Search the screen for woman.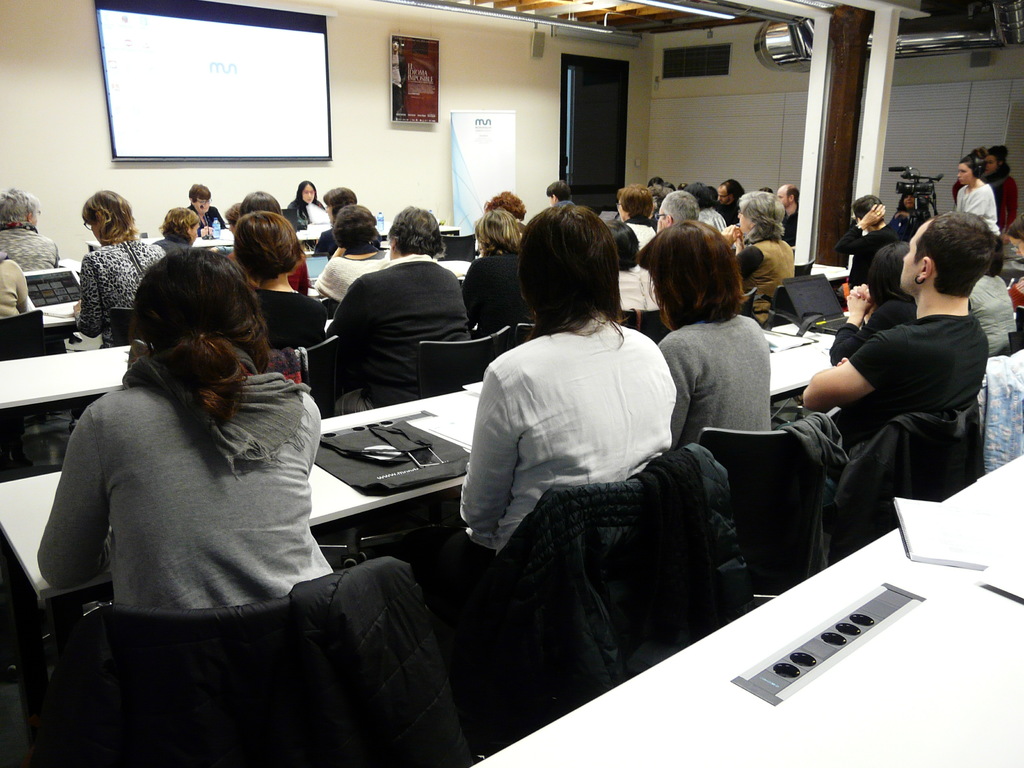
Found at 34,248,323,601.
